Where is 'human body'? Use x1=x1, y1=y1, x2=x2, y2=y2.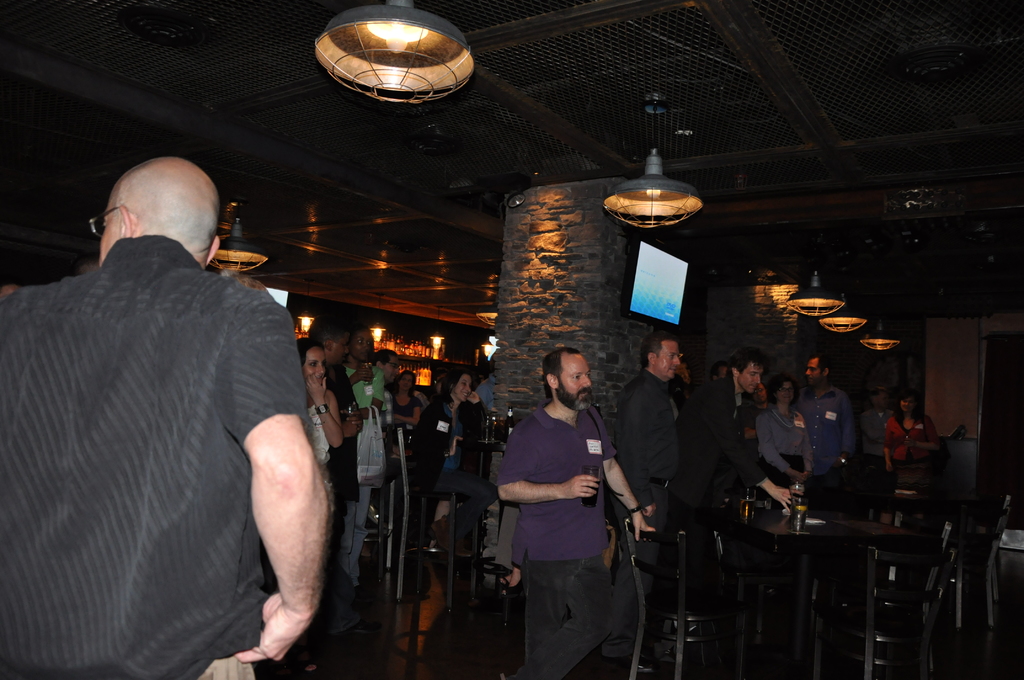
x1=595, y1=321, x2=687, y2=615.
